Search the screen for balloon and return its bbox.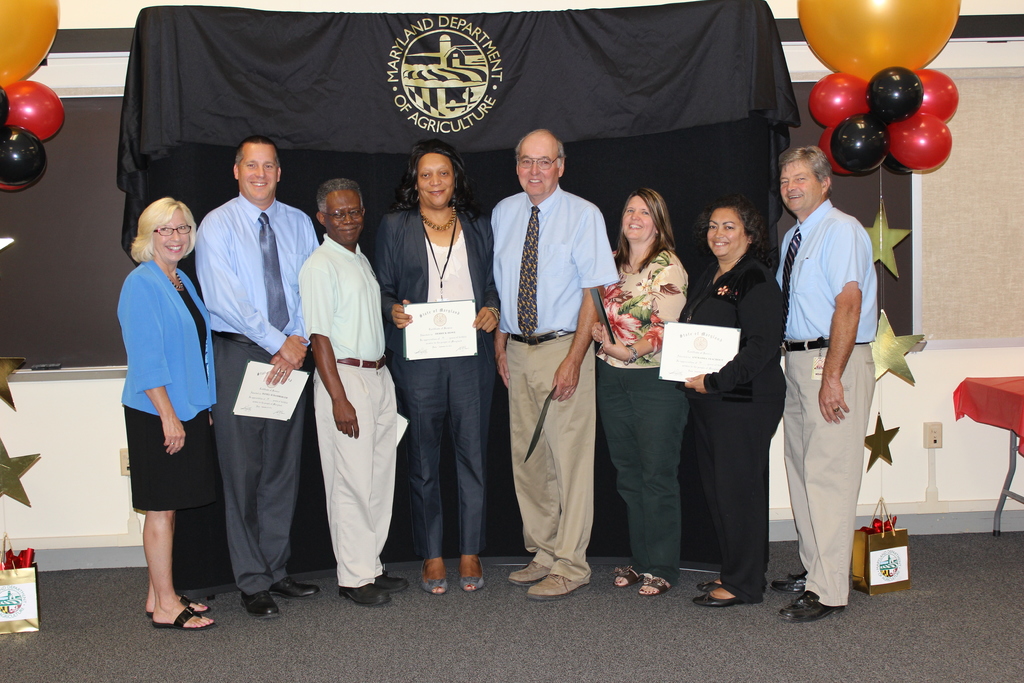
Found: BBox(797, 0, 961, 85).
